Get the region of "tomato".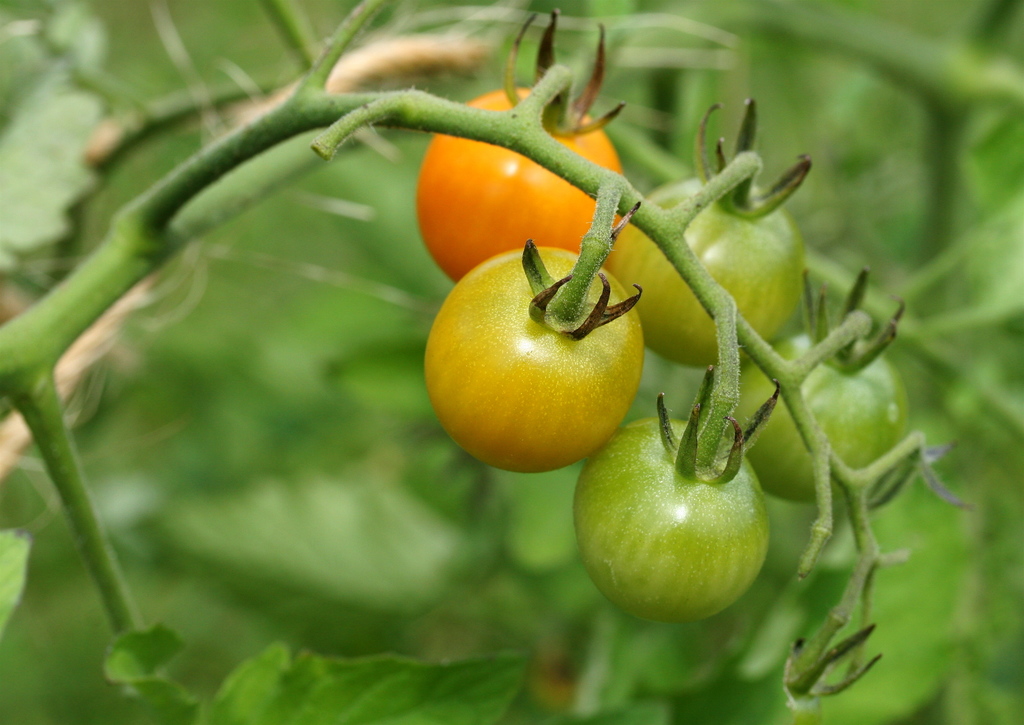
x1=610 y1=99 x2=809 y2=370.
